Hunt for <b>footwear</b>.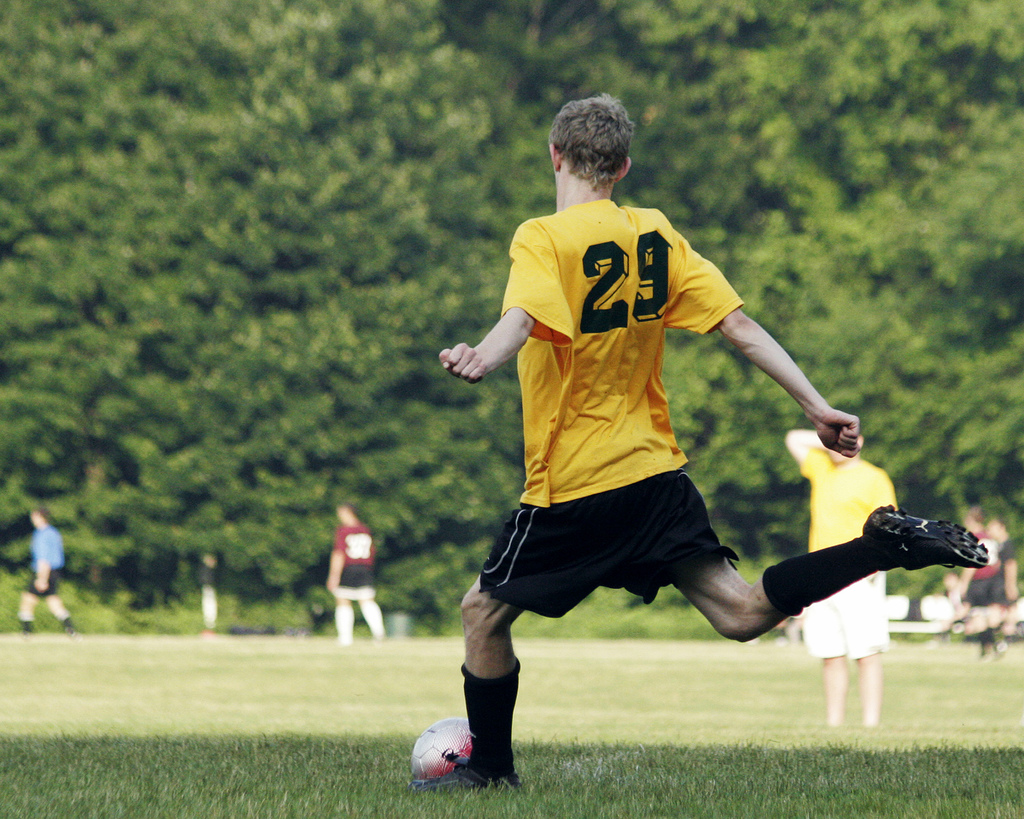
Hunted down at l=849, t=513, r=981, b=603.
